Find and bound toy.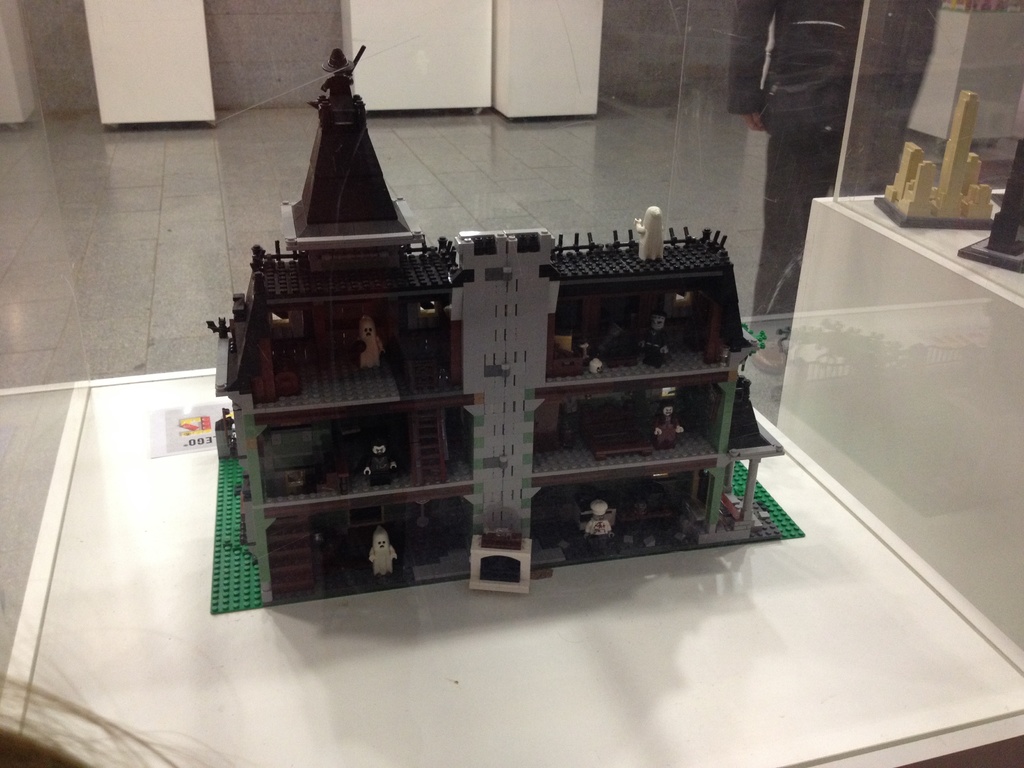
Bound: <region>358, 314, 385, 372</region>.
